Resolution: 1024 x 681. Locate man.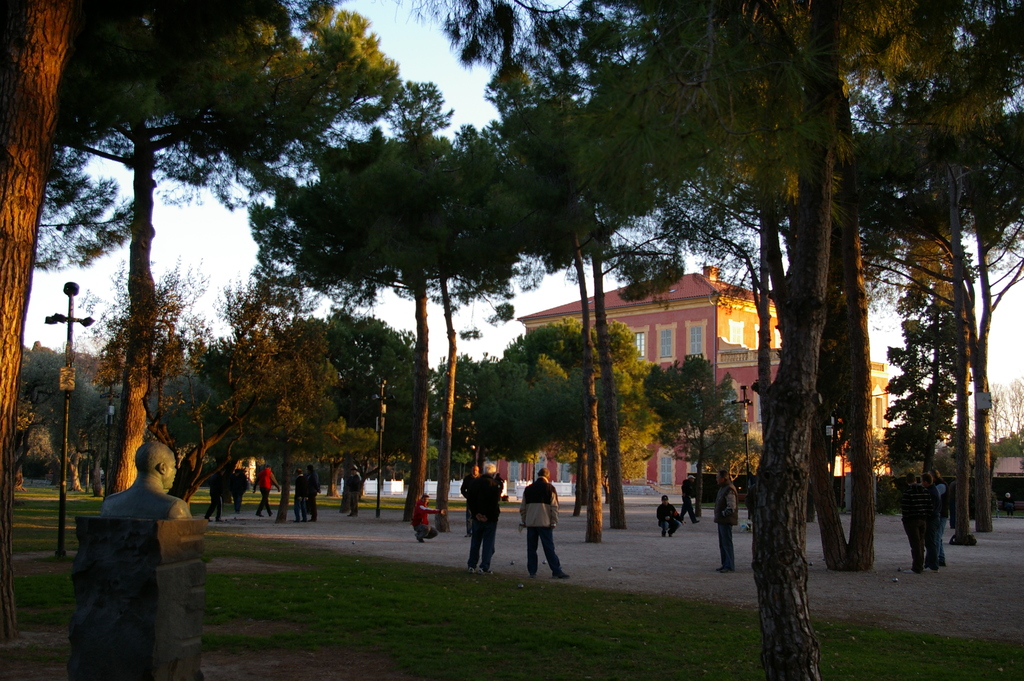
(208,470,221,517).
